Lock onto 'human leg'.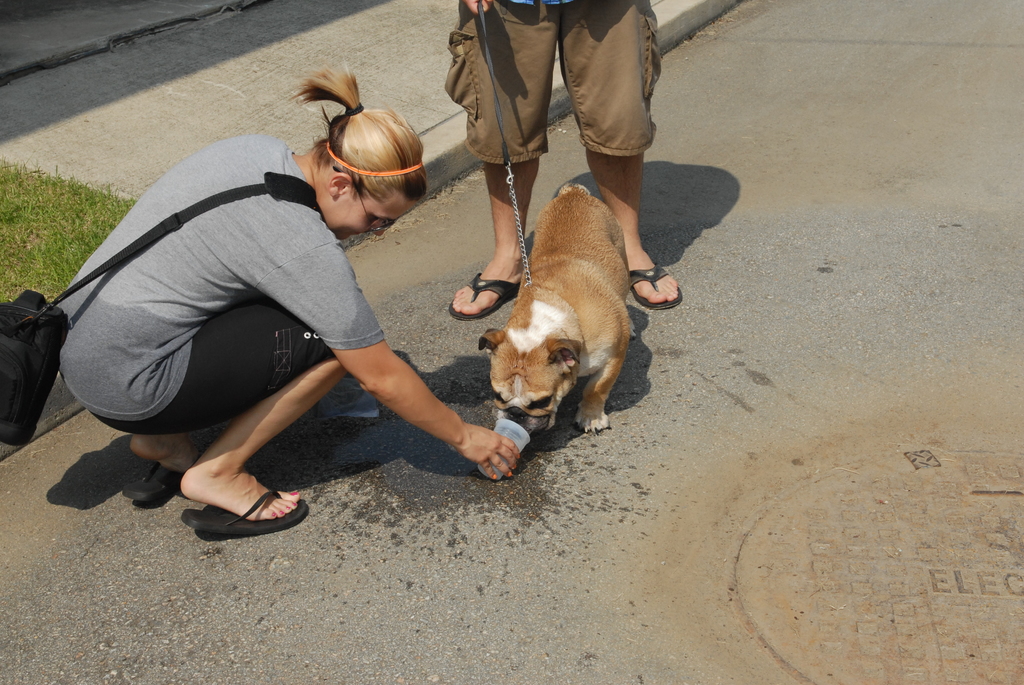
Locked: <region>70, 297, 348, 535</region>.
